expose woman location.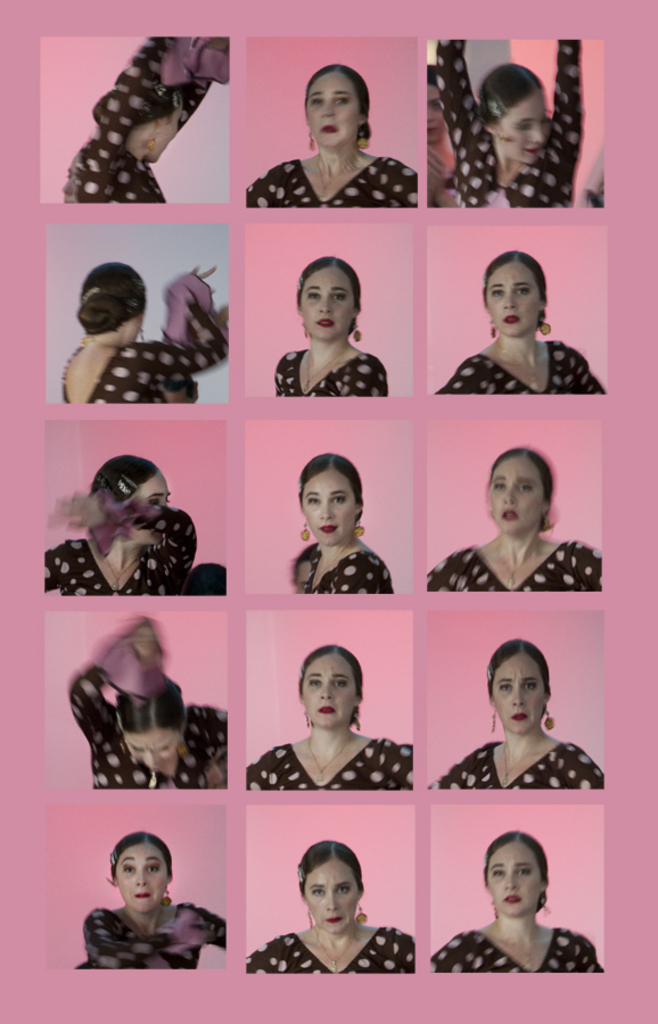
Exposed at rect(54, 266, 227, 403).
